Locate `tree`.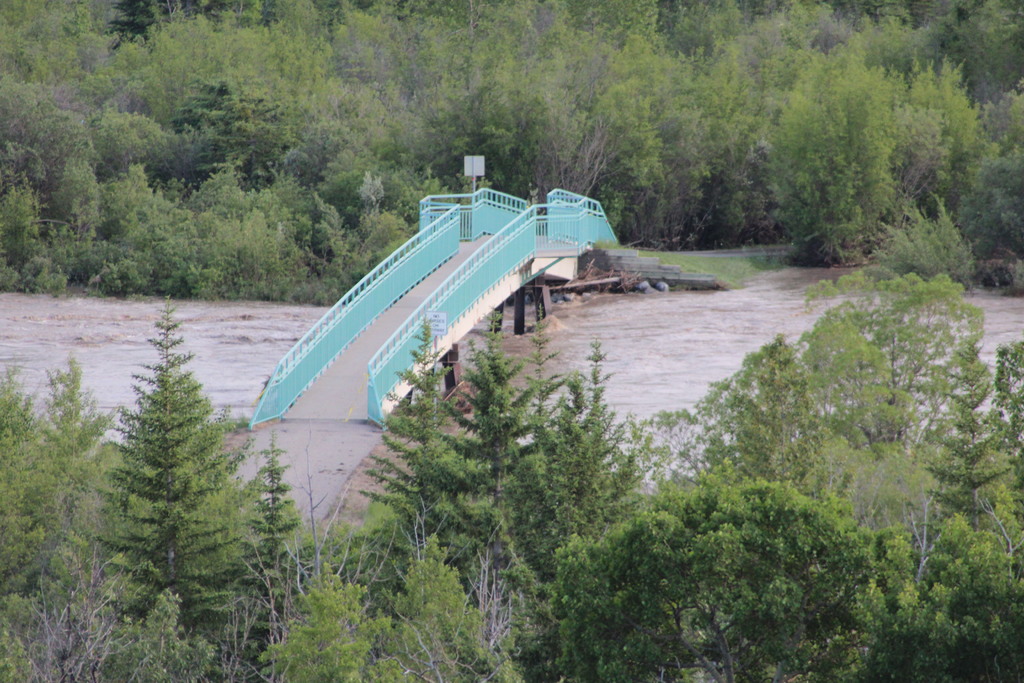
Bounding box: 885,0,1023,303.
